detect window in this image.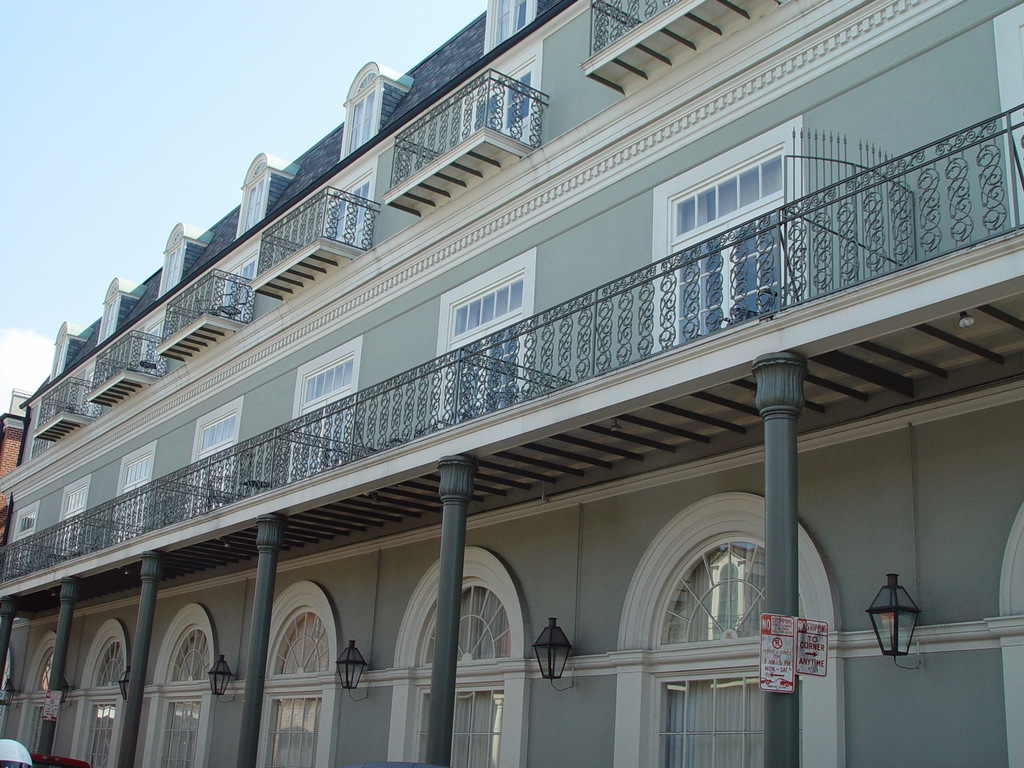
Detection: select_region(280, 333, 361, 481).
